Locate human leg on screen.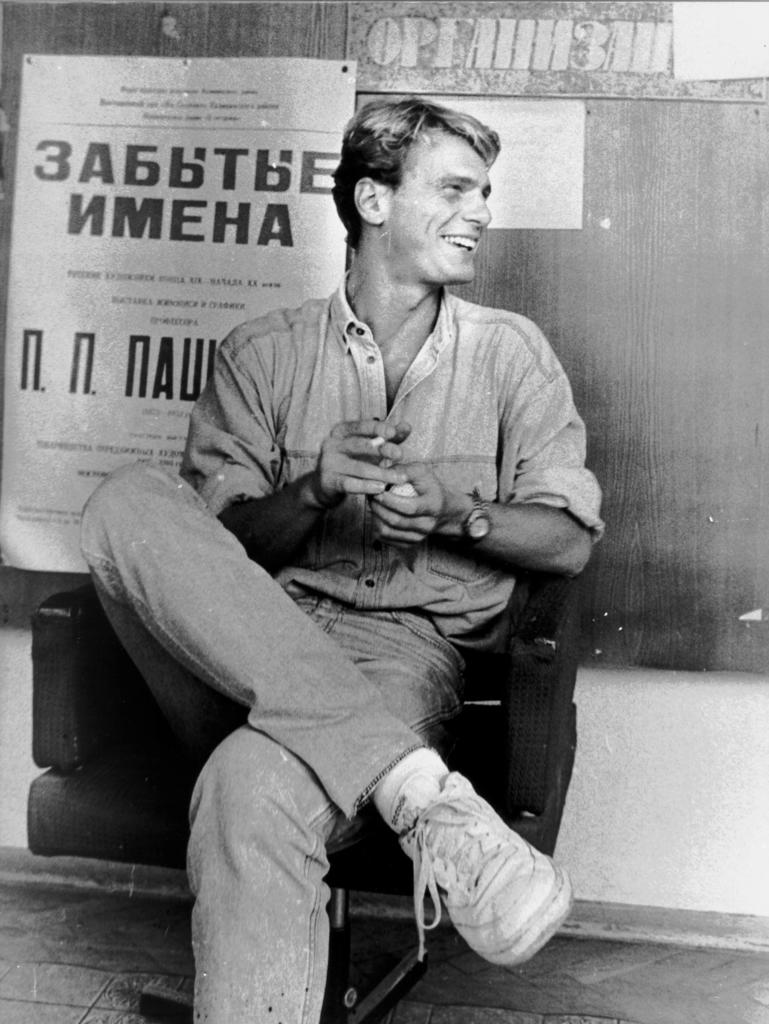
On screen at detection(188, 630, 480, 1023).
